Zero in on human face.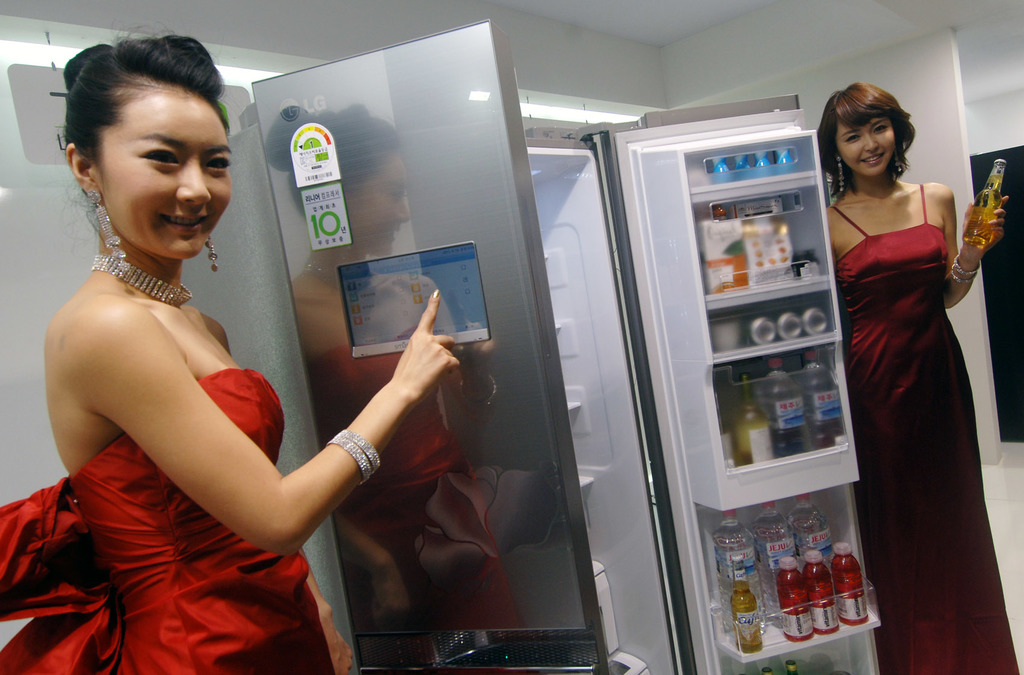
Zeroed in: (833, 118, 898, 174).
